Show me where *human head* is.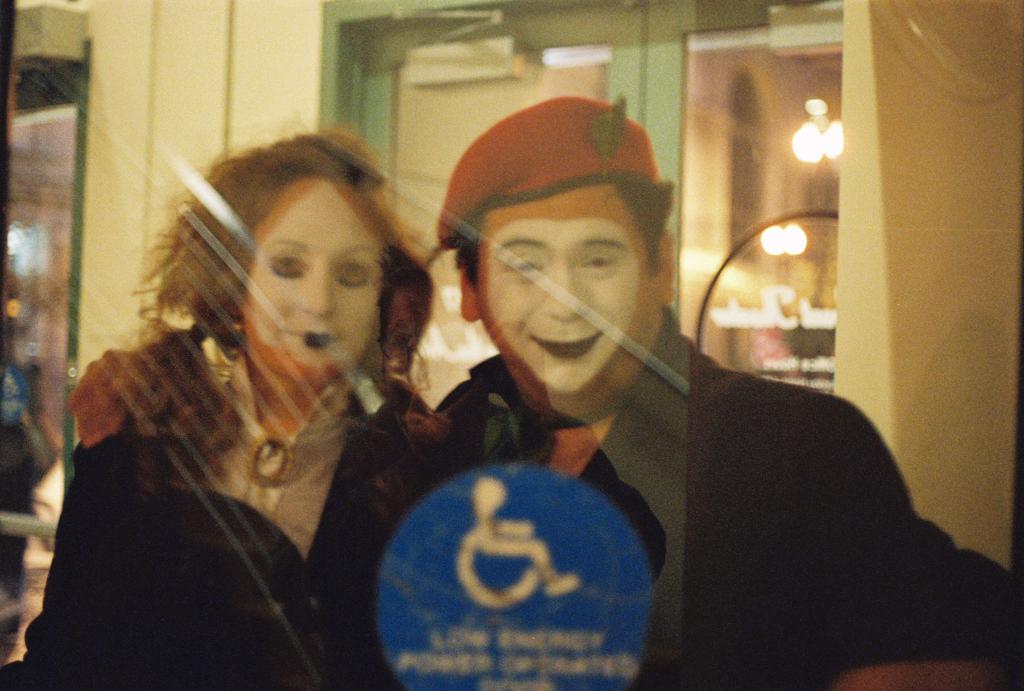
*human head* is at pyautogui.locateOnScreen(218, 134, 394, 385).
